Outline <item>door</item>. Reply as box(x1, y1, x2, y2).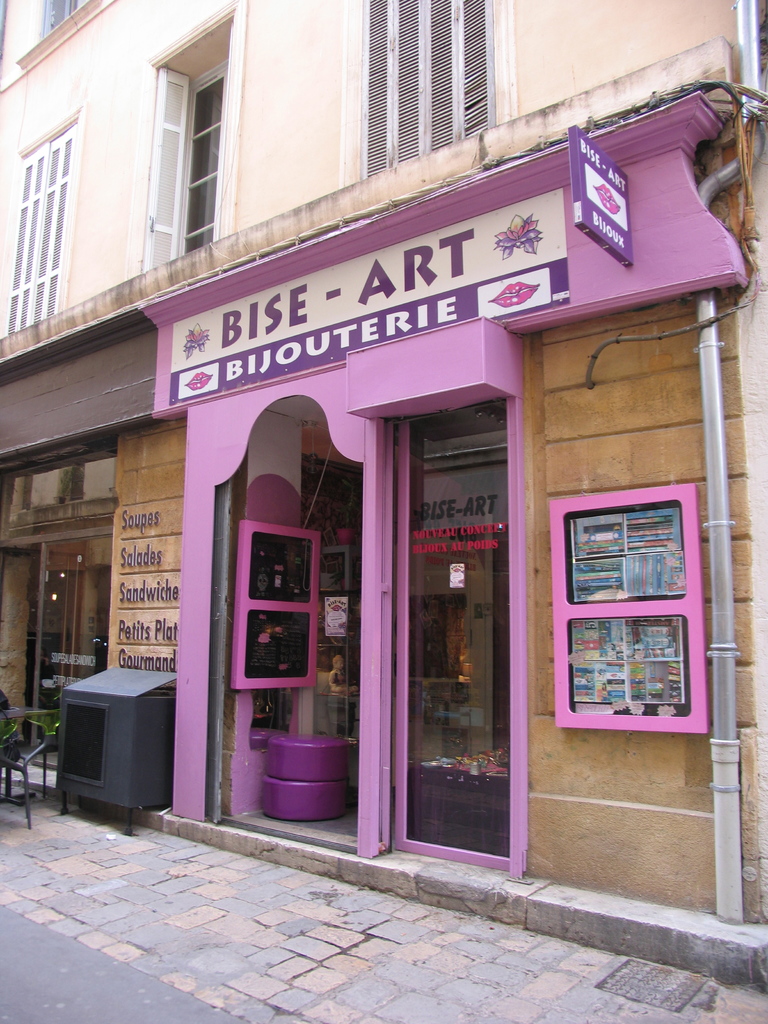
box(243, 335, 506, 851).
